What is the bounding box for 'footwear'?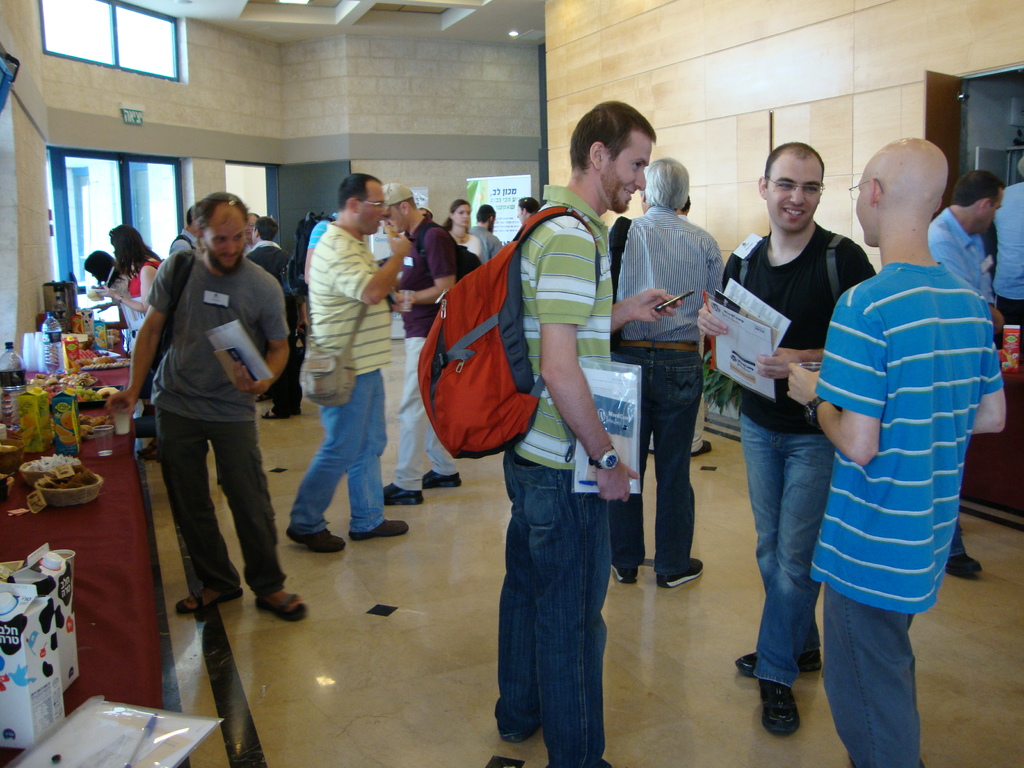
locate(739, 643, 828, 676).
